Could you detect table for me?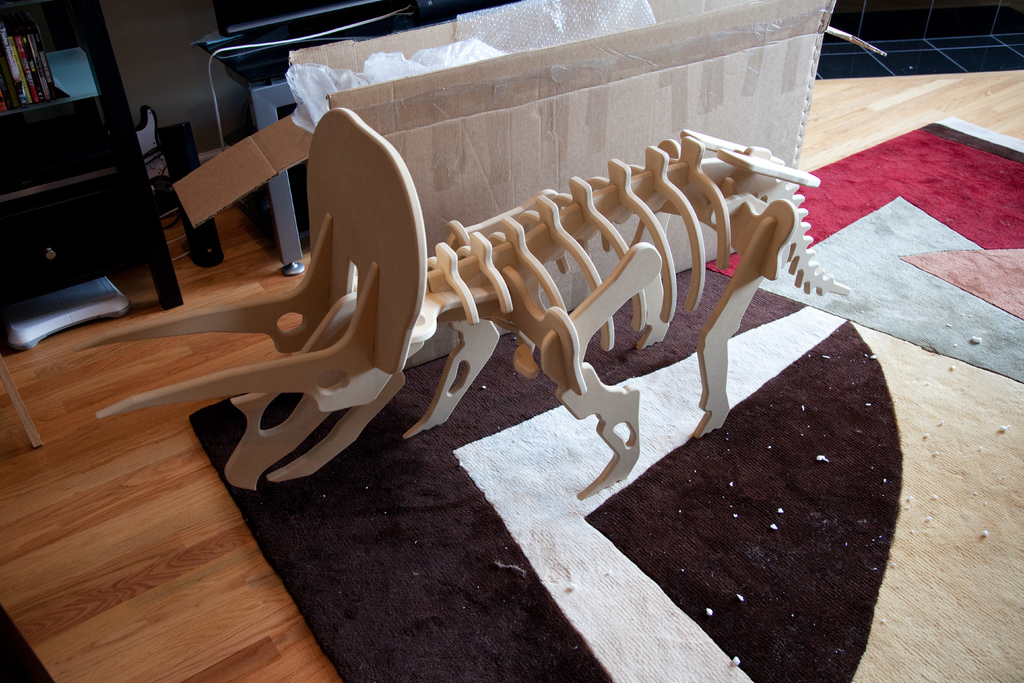
Detection result: 0:73:1023:682.
